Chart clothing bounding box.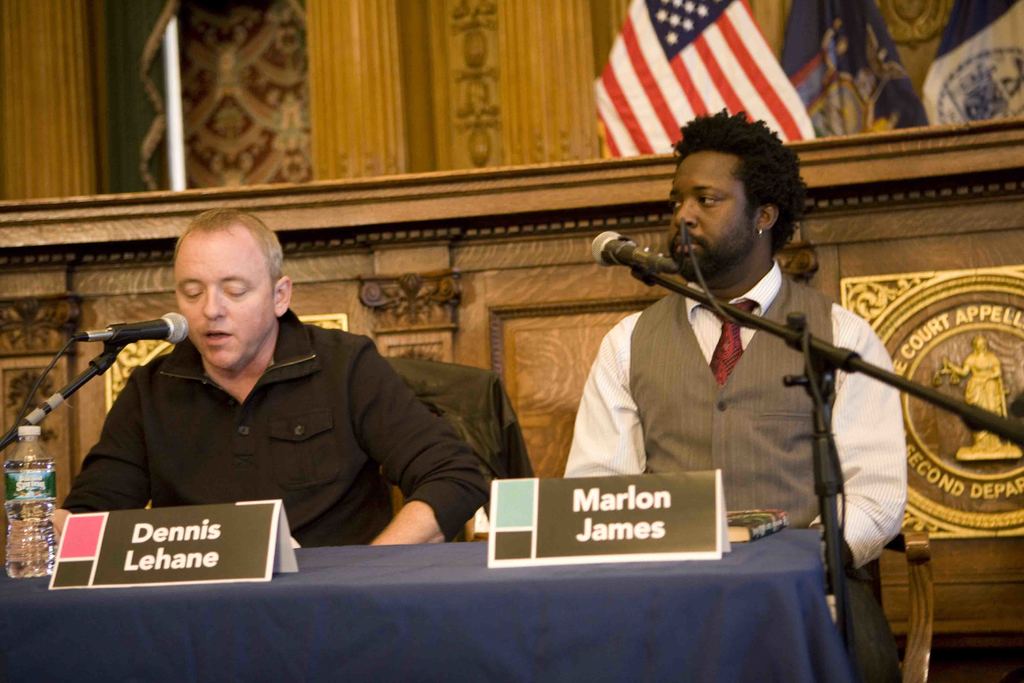
Charted: [left=560, top=250, right=909, bottom=682].
